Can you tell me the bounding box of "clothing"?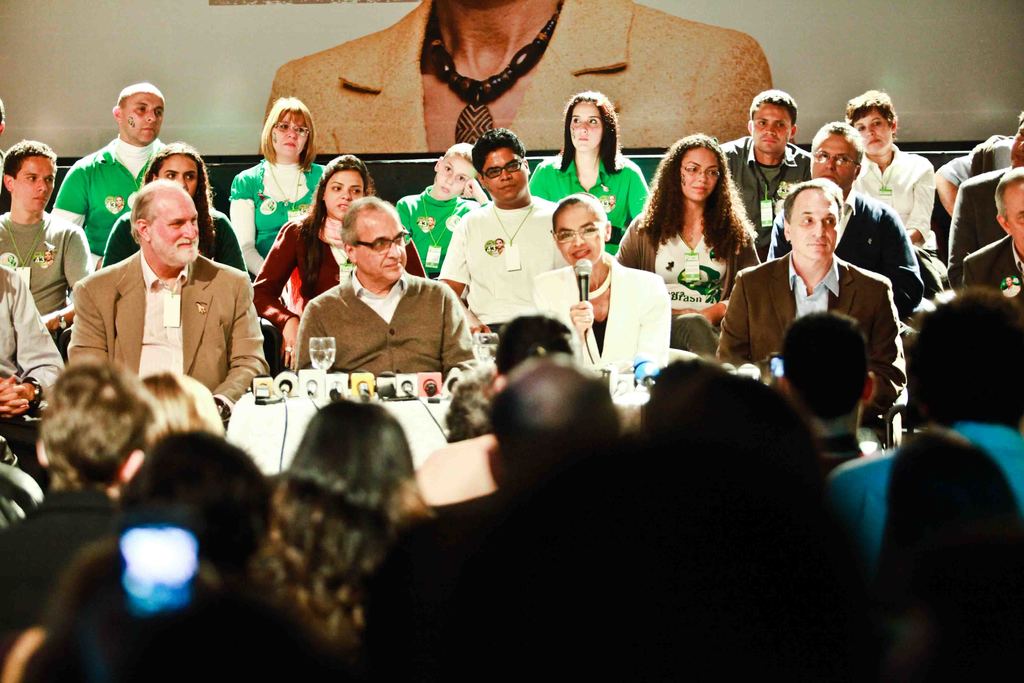
719/135/812/263.
